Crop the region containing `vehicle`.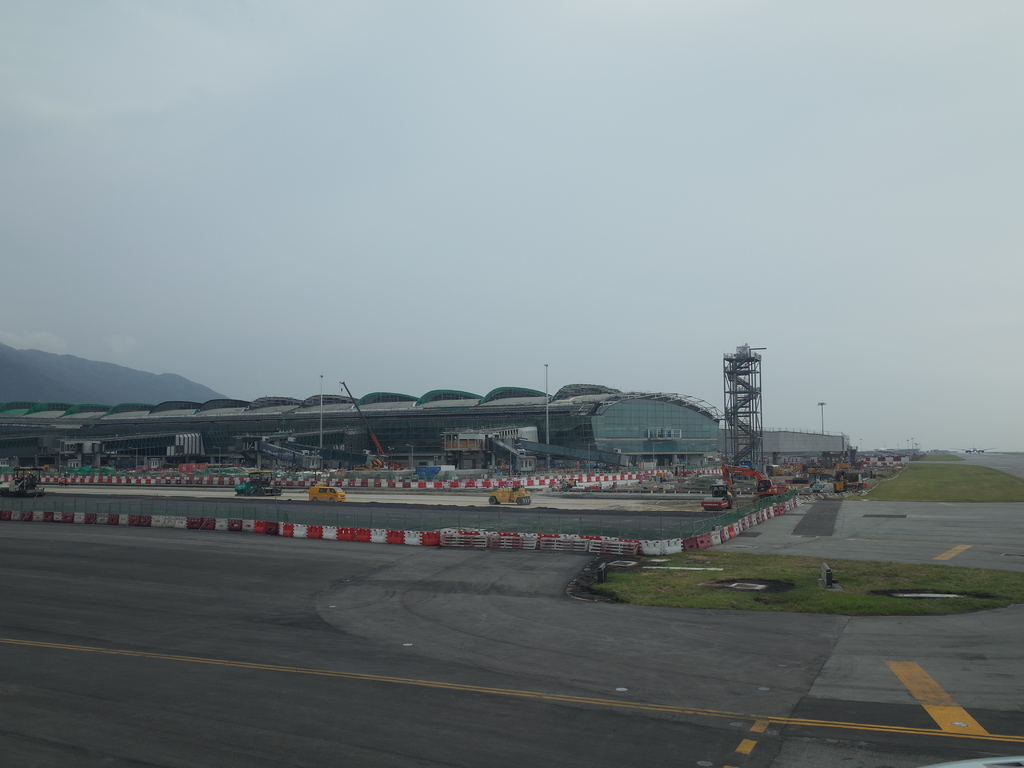
Crop region: bbox=[1, 458, 51, 500].
